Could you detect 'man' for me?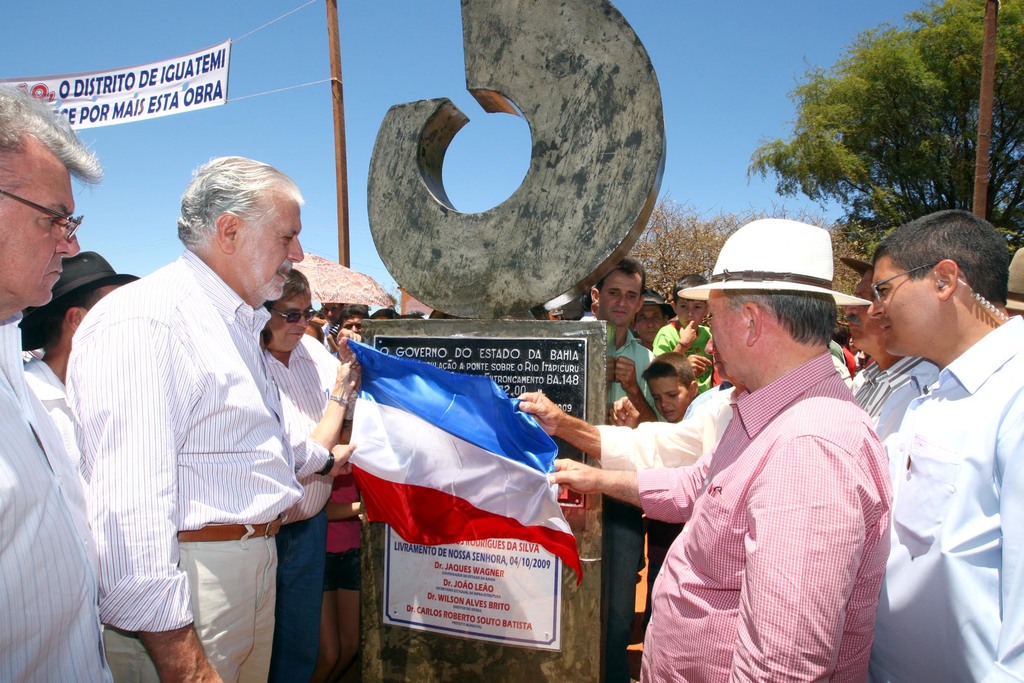
Detection result: [left=69, top=153, right=360, bottom=682].
